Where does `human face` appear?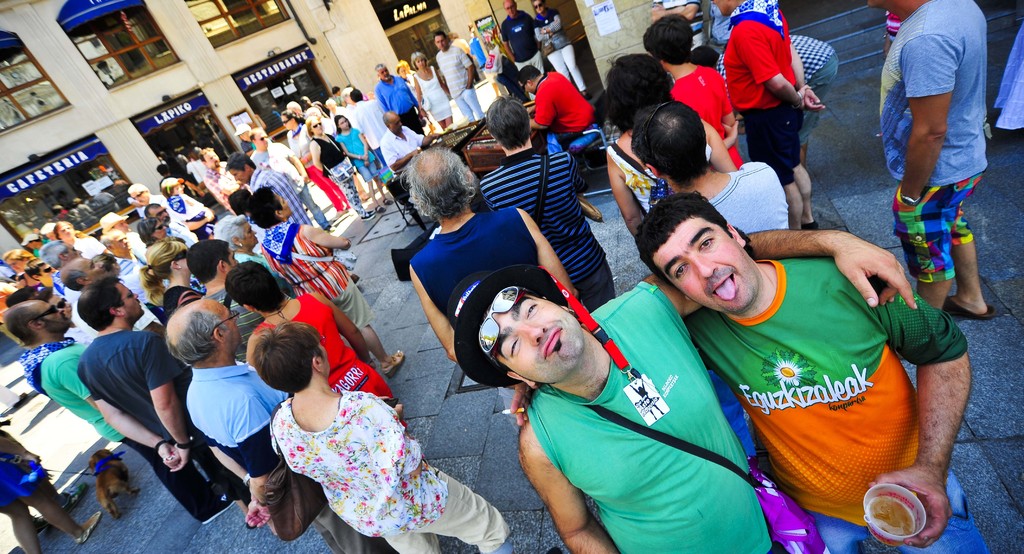
Appears at rect(436, 32, 447, 54).
